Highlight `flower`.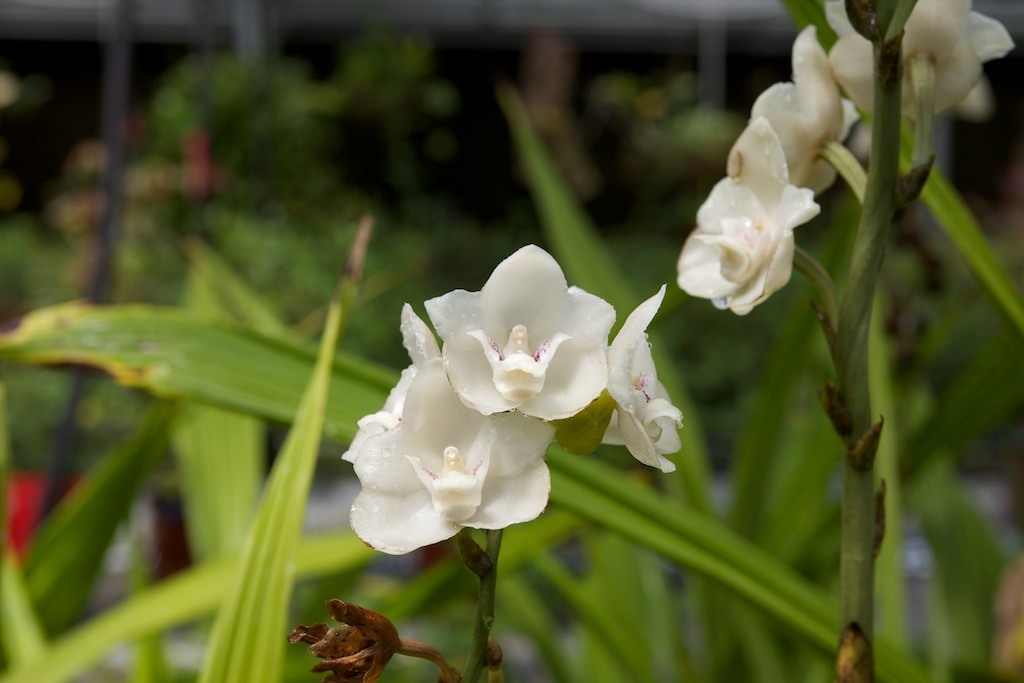
Highlighted region: {"left": 674, "top": 112, "right": 827, "bottom": 314}.
